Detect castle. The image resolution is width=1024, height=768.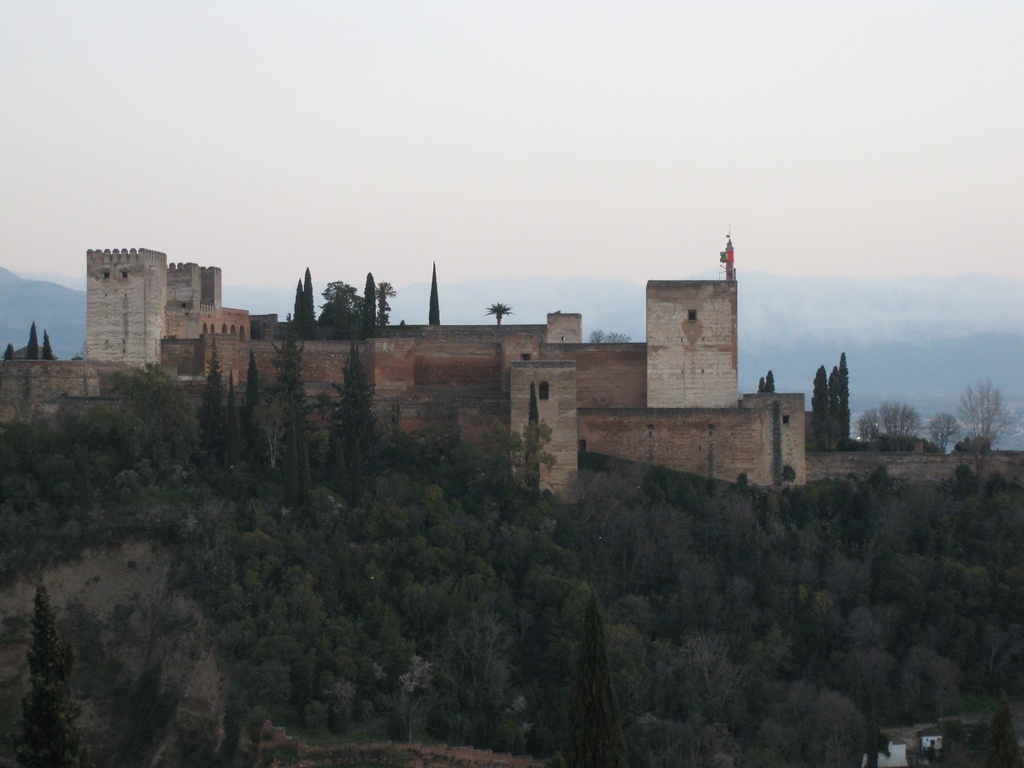
box=[70, 215, 822, 515].
